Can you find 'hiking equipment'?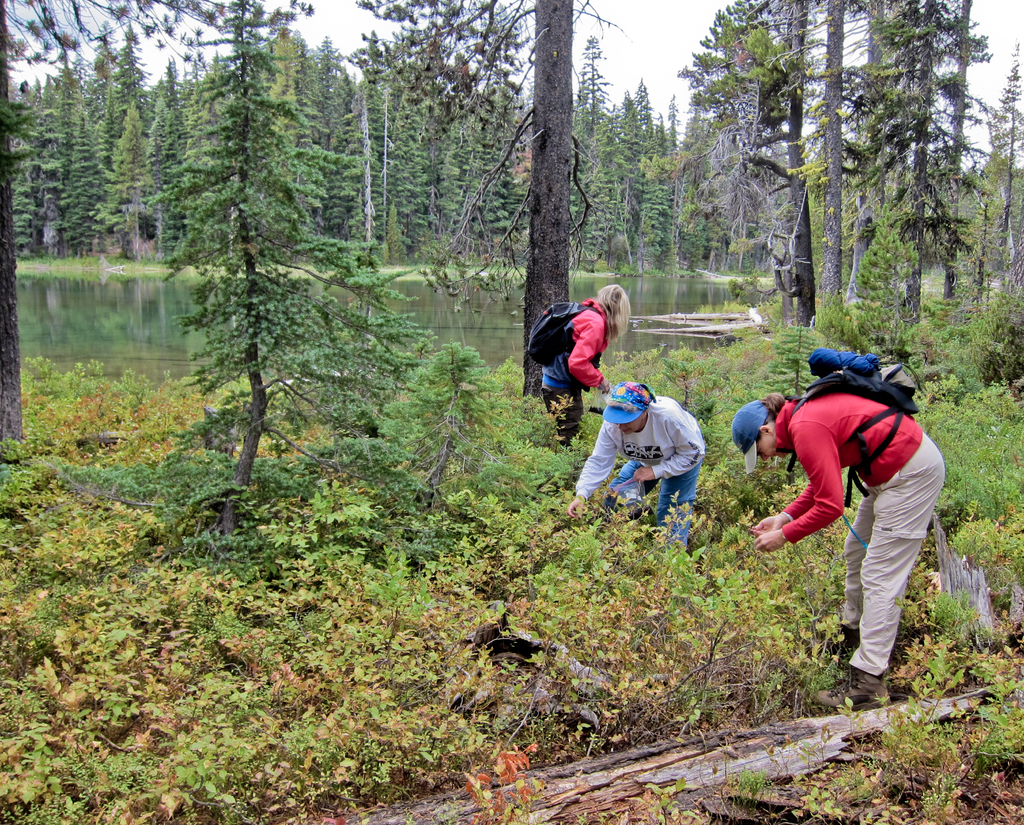
Yes, bounding box: l=788, t=346, r=923, b=509.
